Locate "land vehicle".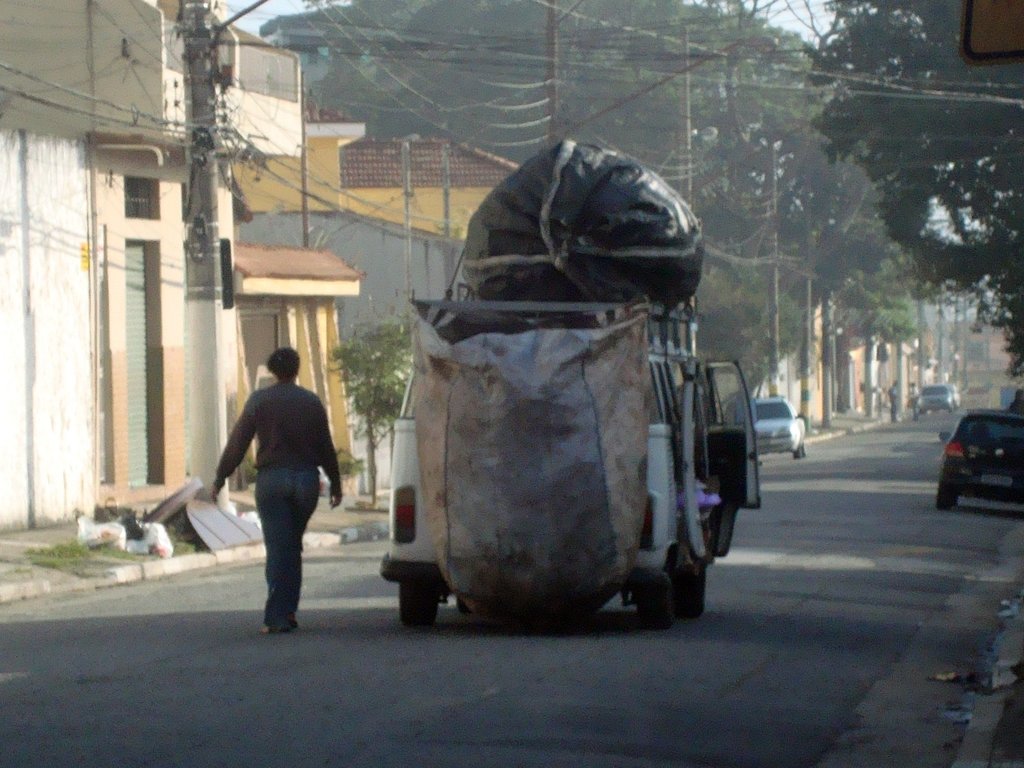
Bounding box: <region>916, 380, 956, 415</region>.
